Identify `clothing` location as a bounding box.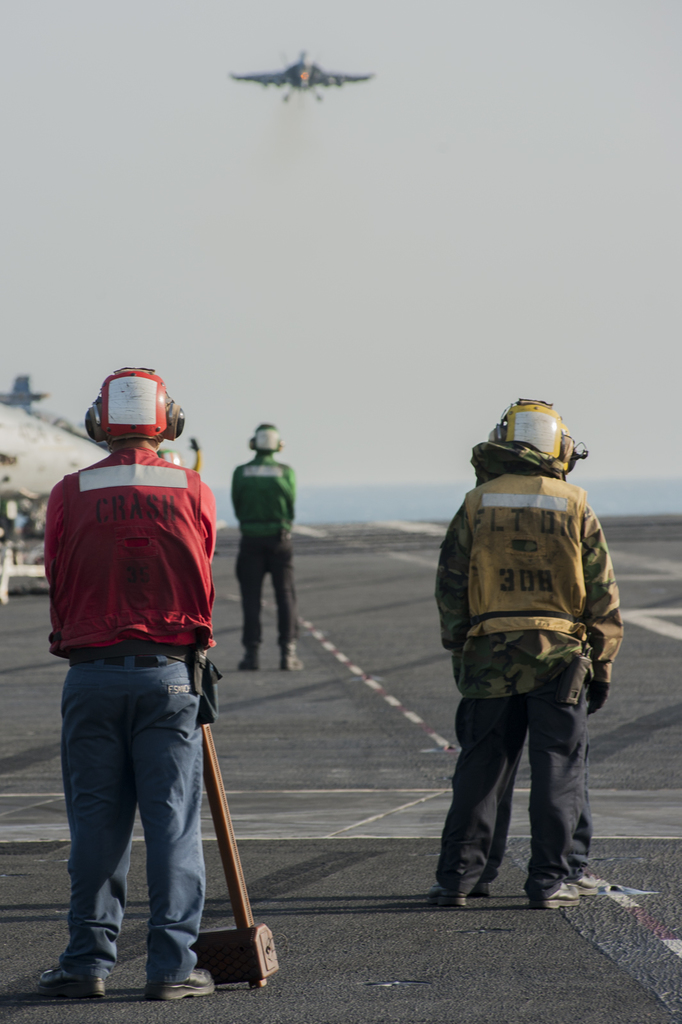
select_region(424, 408, 628, 872).
